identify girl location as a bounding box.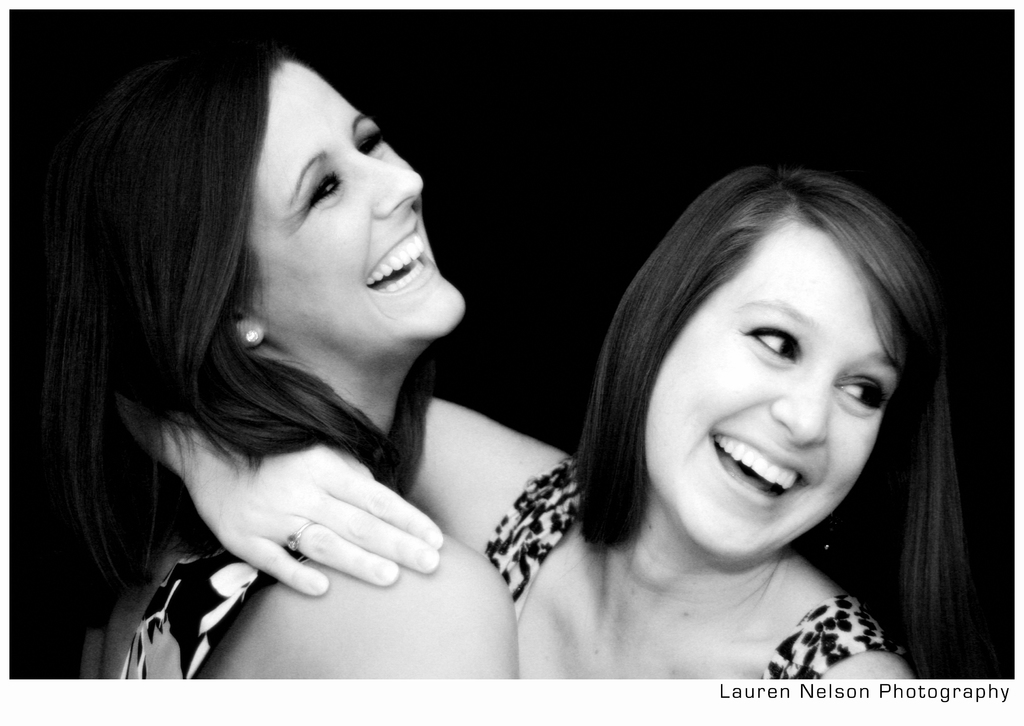
{"left": 74, "top": 36, "right": 532, "bottom": 686}.
